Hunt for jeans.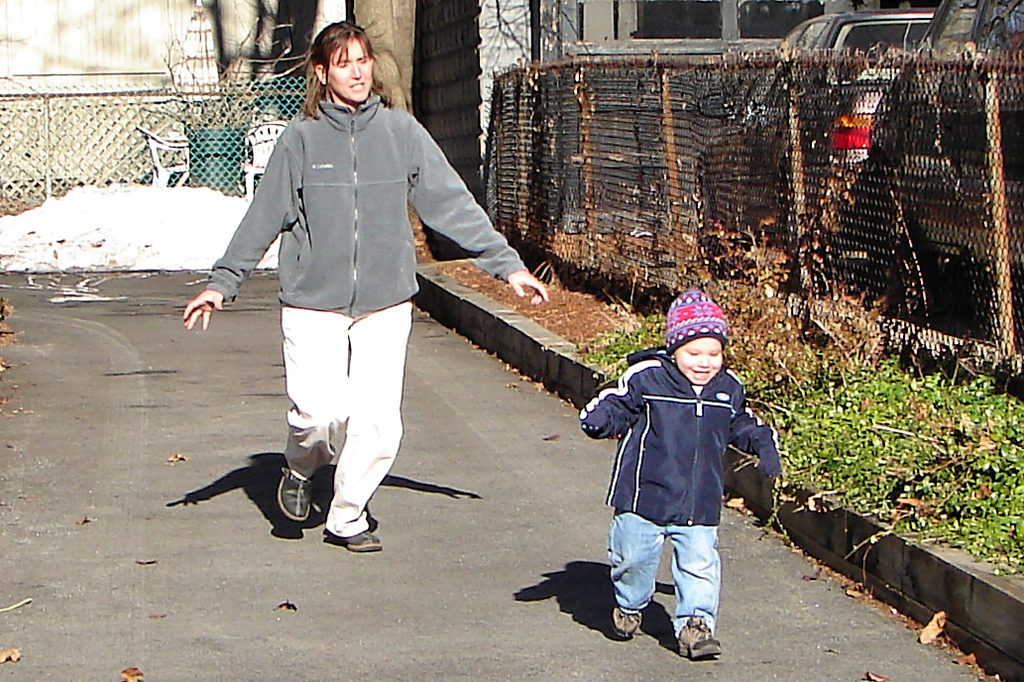
Hunted down at 610/514/738/652.
